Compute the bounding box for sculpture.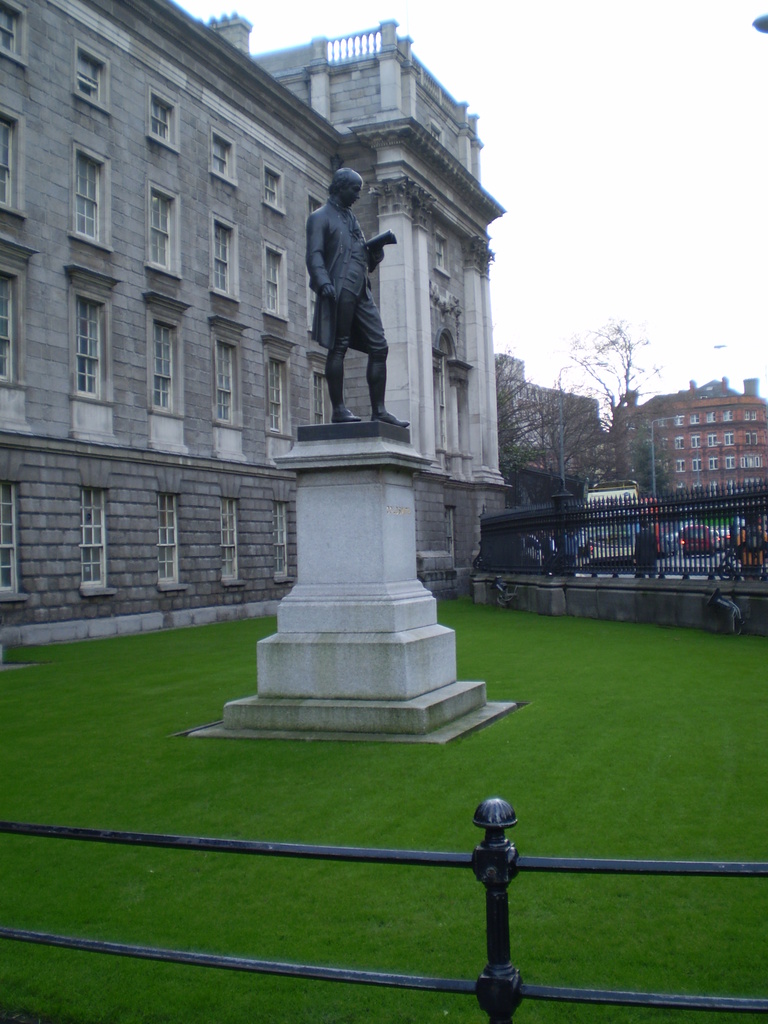
[left=317, top=171, right=424, bottom=428].
